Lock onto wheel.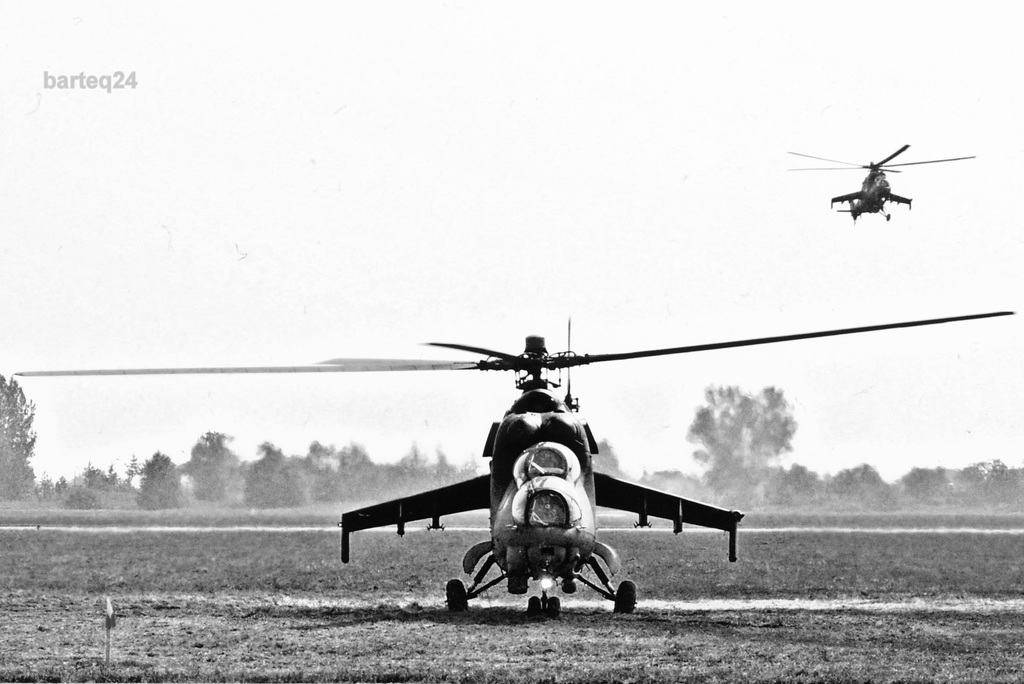
Locked: locate(552, 597, 562, 618).
